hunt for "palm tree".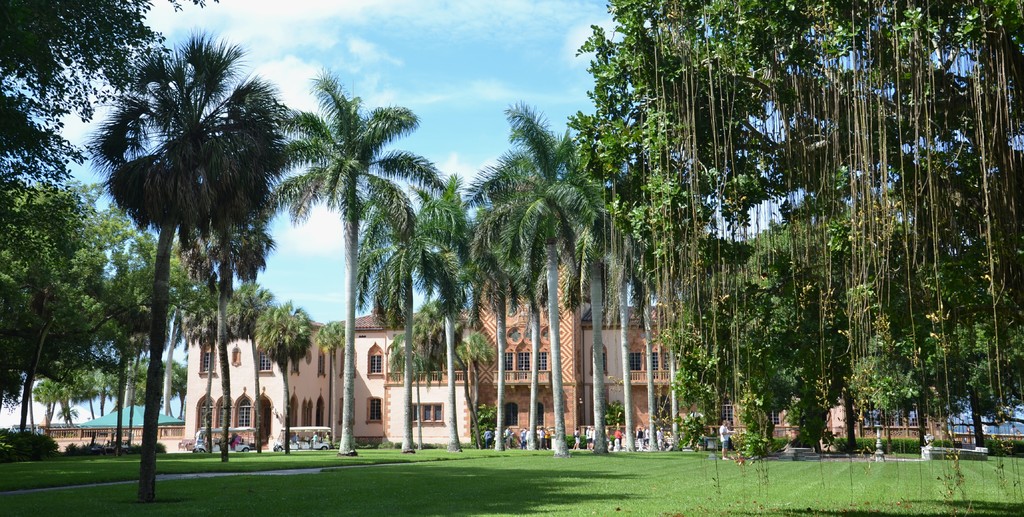
Hunted down at <box>364,165,482,452</box>.
